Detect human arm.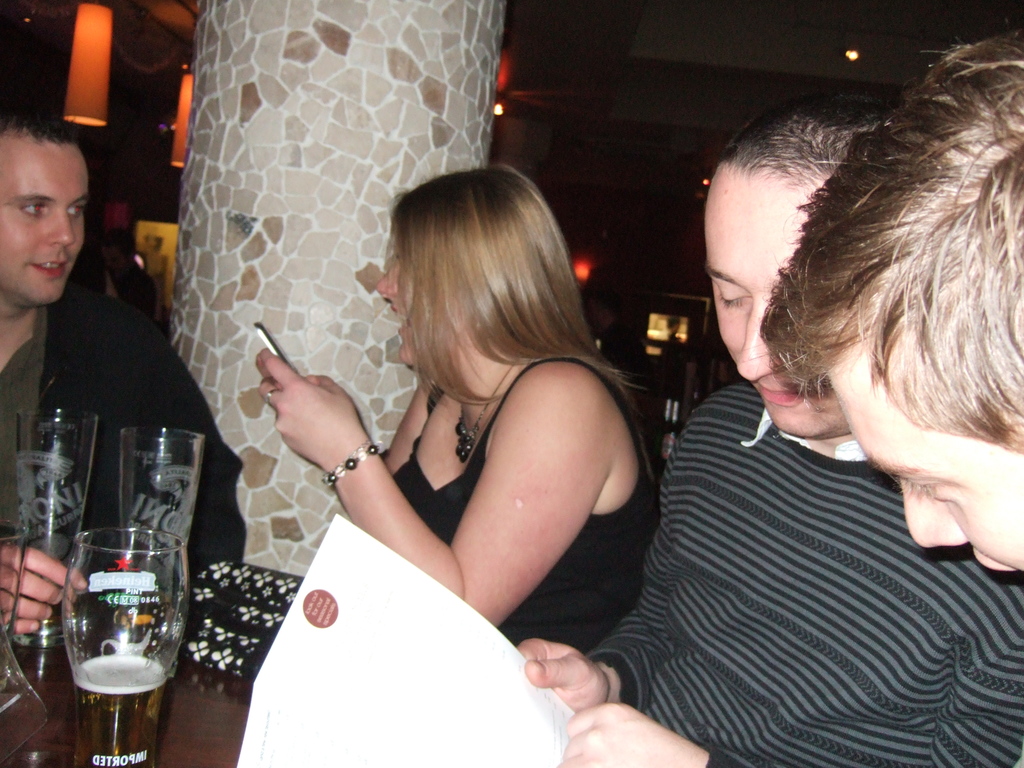
Detected at bbox=[0, 520, 86, 646].
